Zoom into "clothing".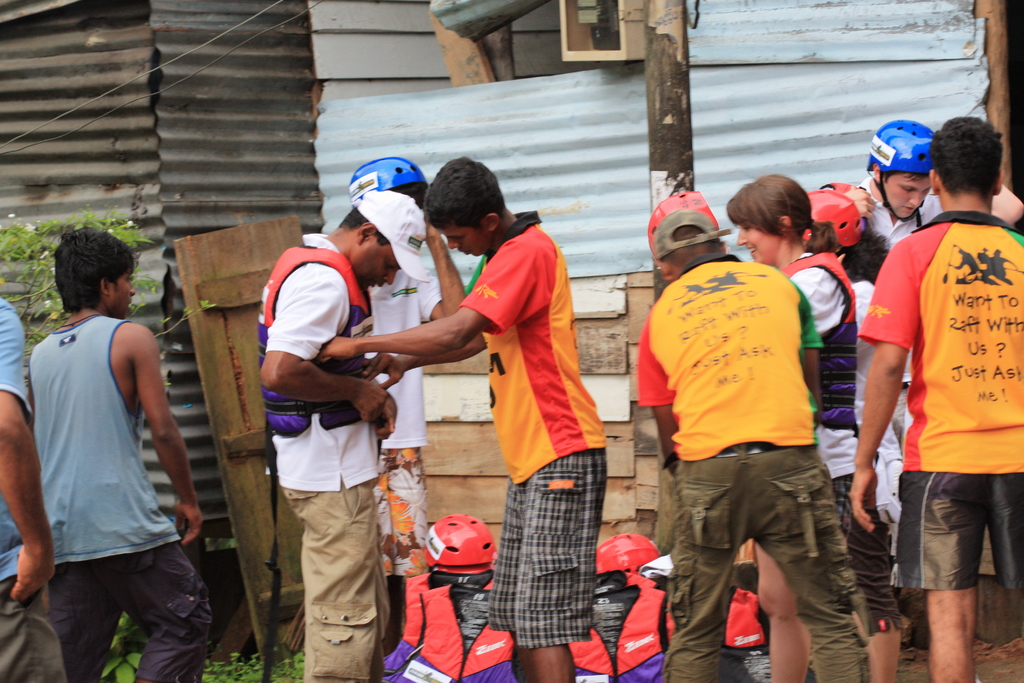
Zoom target: bbox=(398, 588, 548, 682).
